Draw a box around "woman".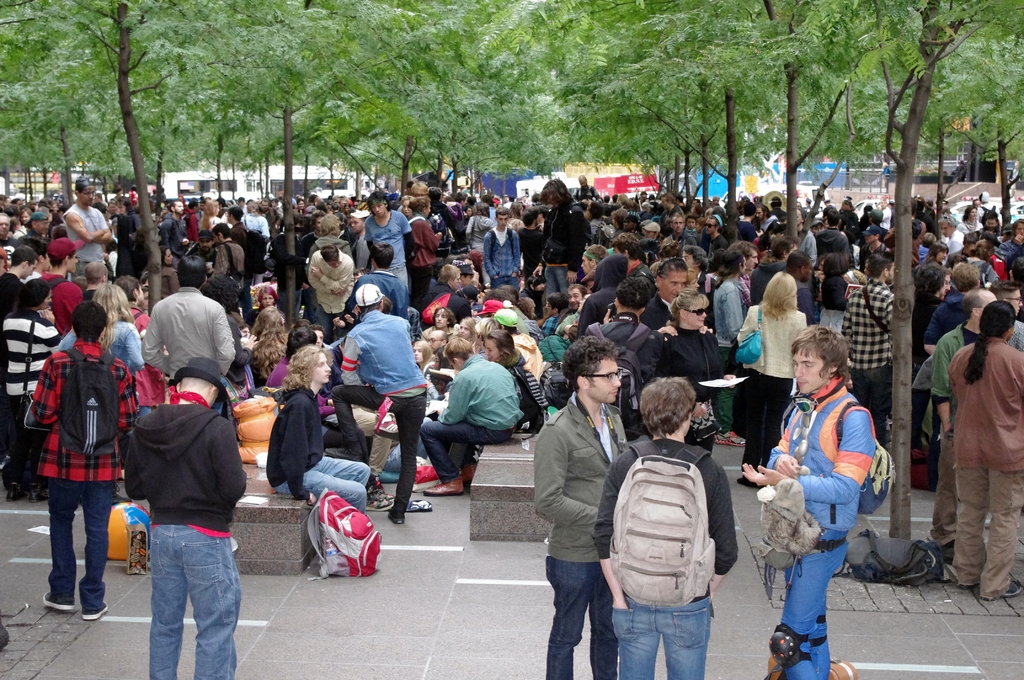
box=[927, 240, 947, 263].
